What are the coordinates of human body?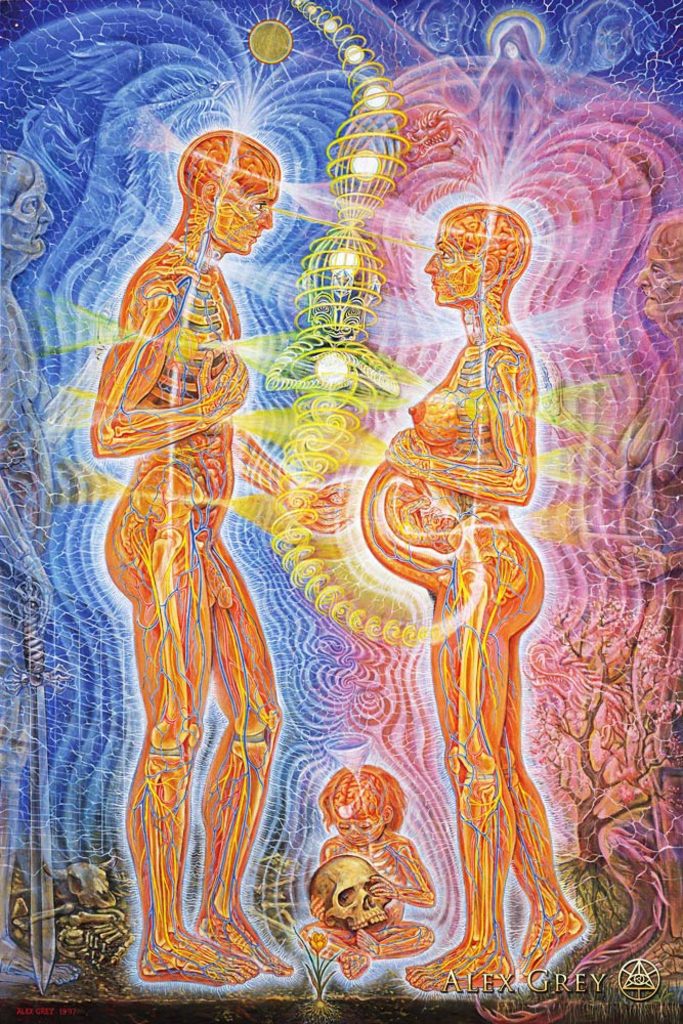
l=302, t=769, r=435, b=981.
